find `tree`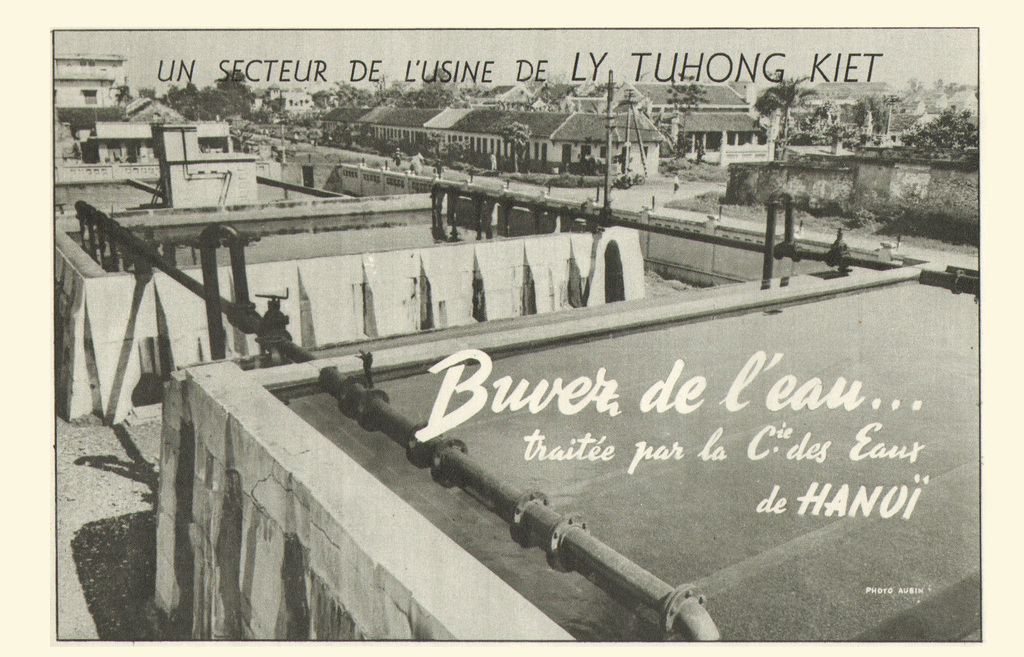
BBox(901, 102, 977, 149)
